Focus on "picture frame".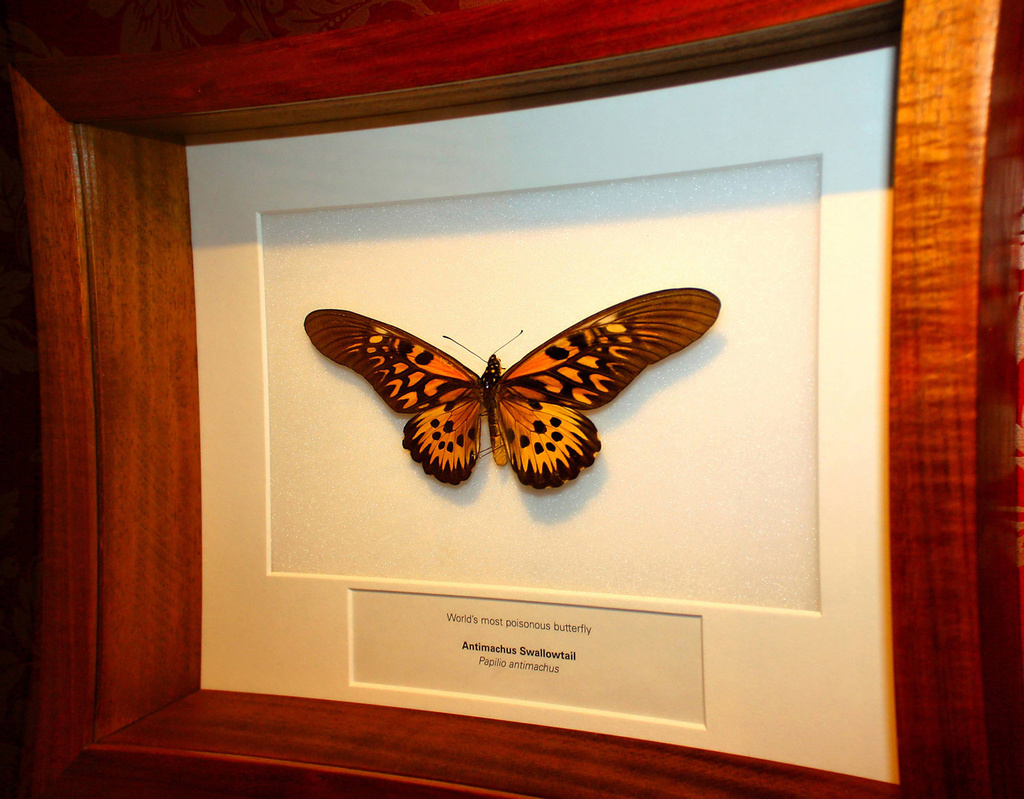
Focused at 1 0 1023 798.
